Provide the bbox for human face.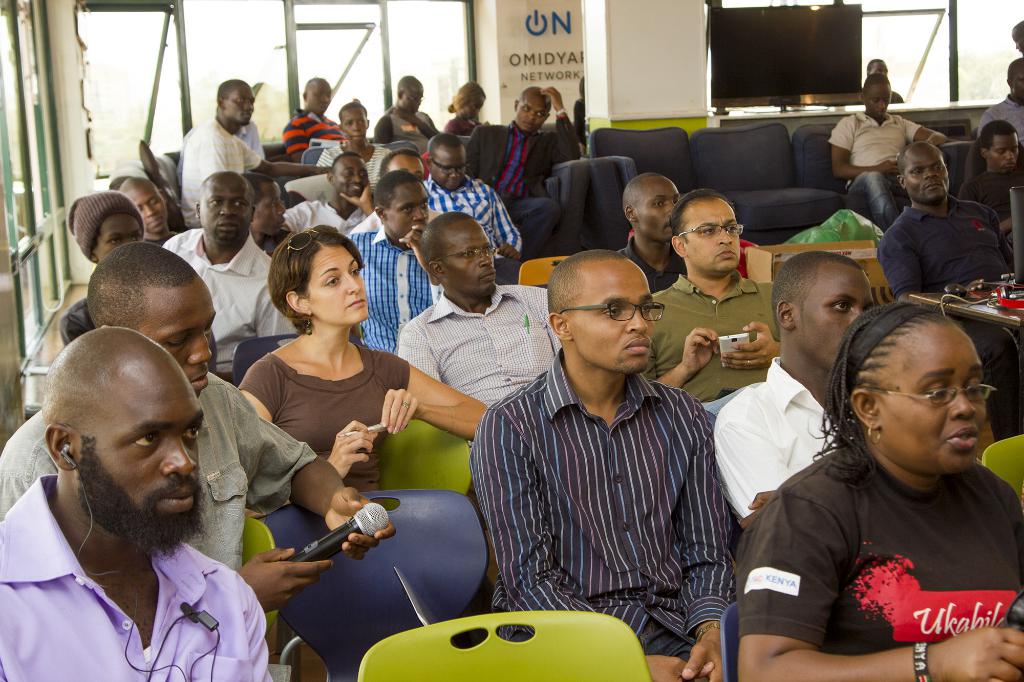
box(448, 221, 488, 287).
